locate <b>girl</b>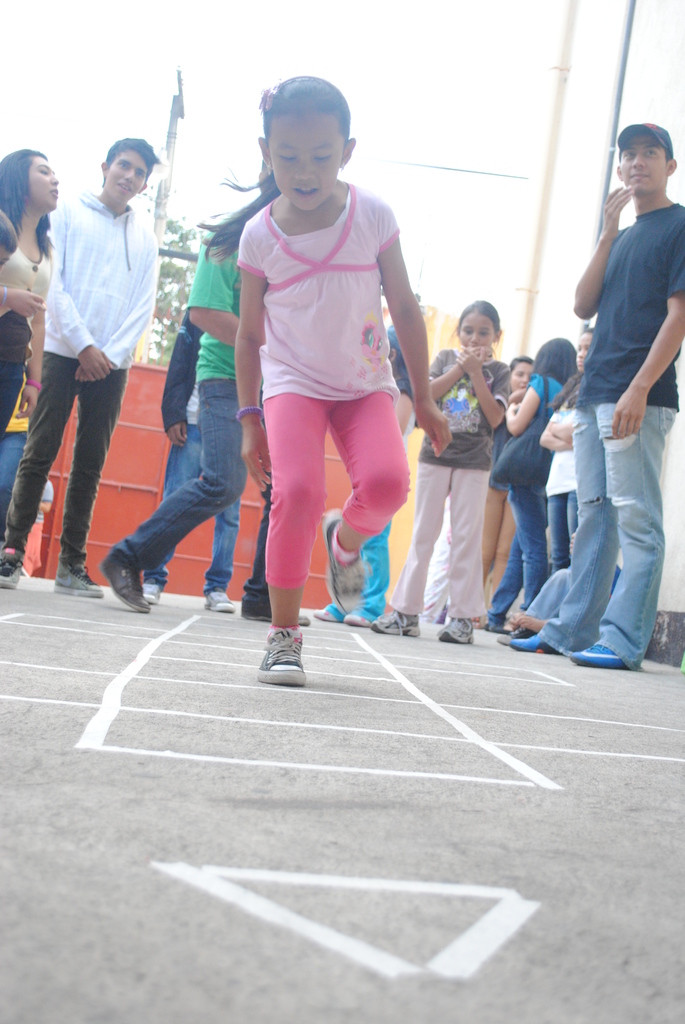
bbox=(374, 300, 510, 637)
